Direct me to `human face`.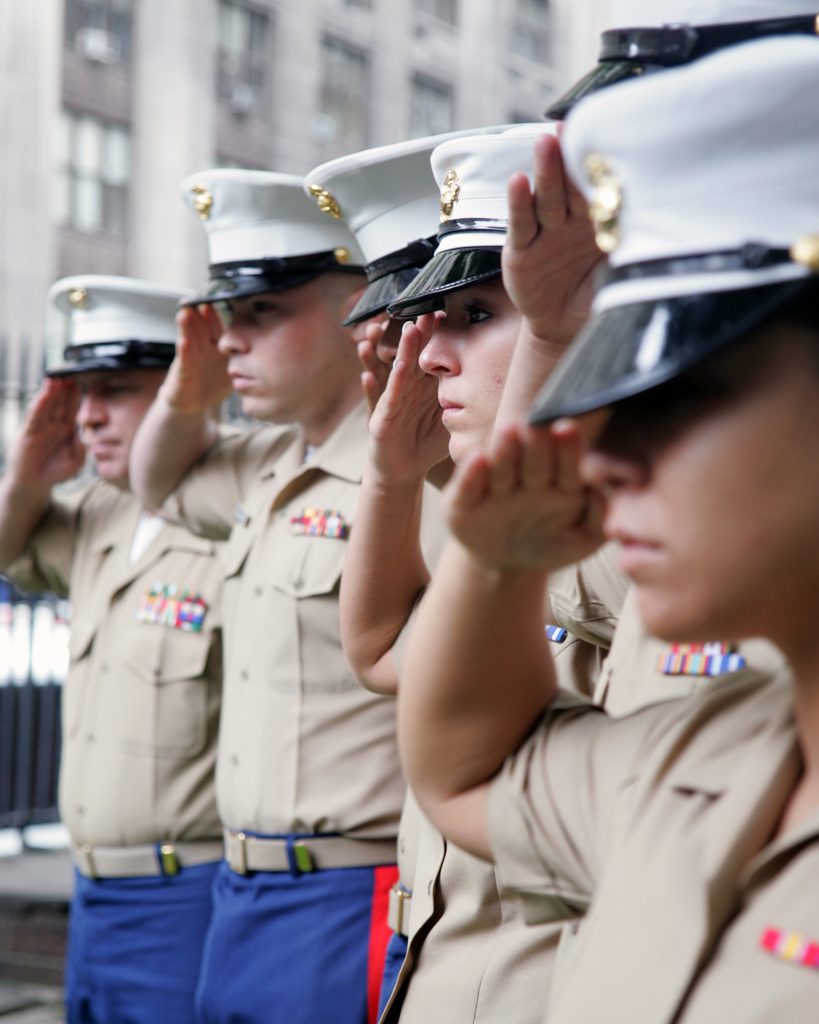
Direction: [x1=575, y1=321, x2=818, y2=639].
